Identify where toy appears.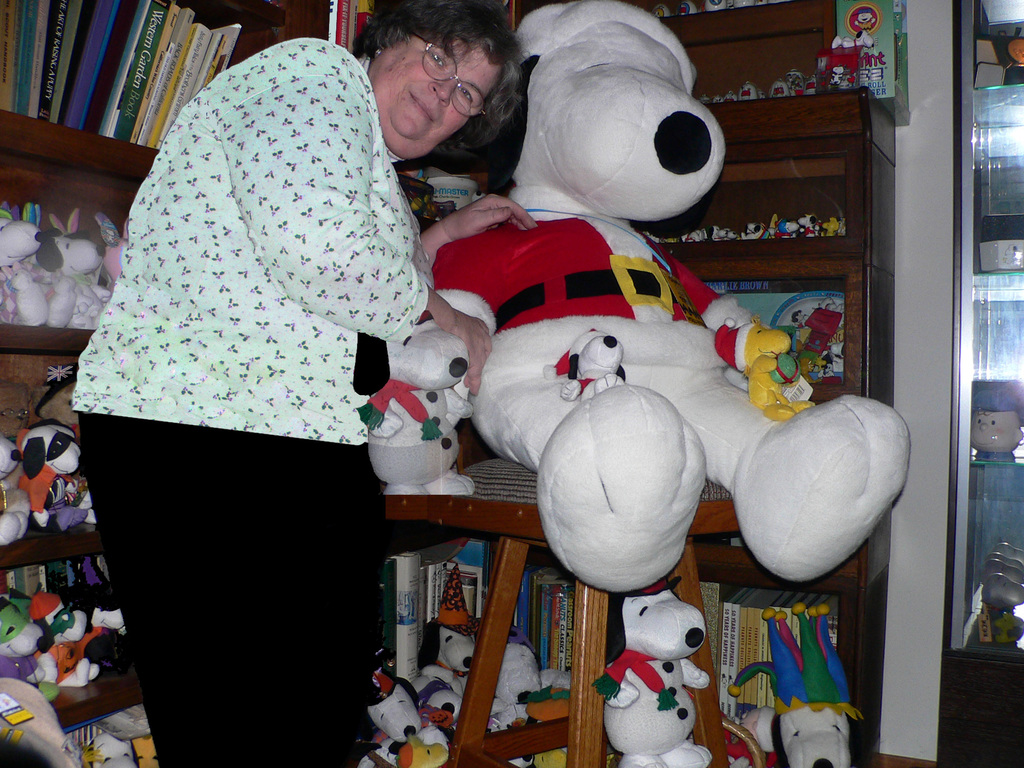
Appears at box=[0, 434, 31, 547].
